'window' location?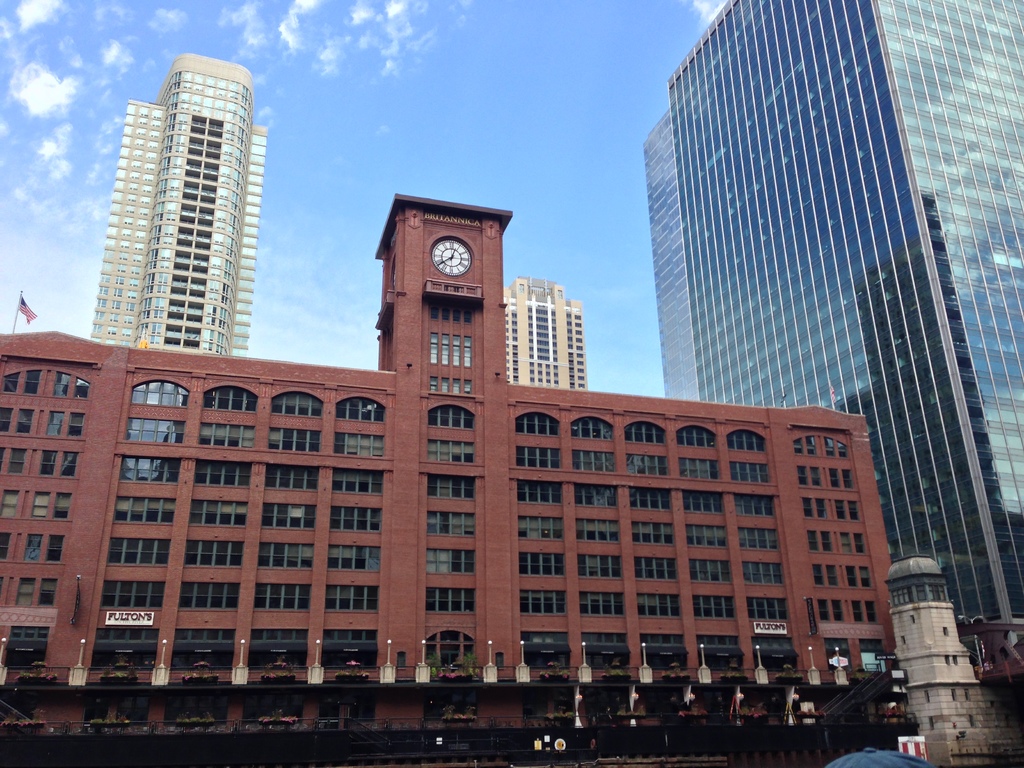
pyautogui.locateOnScreen(22, 369, 39, 395)
